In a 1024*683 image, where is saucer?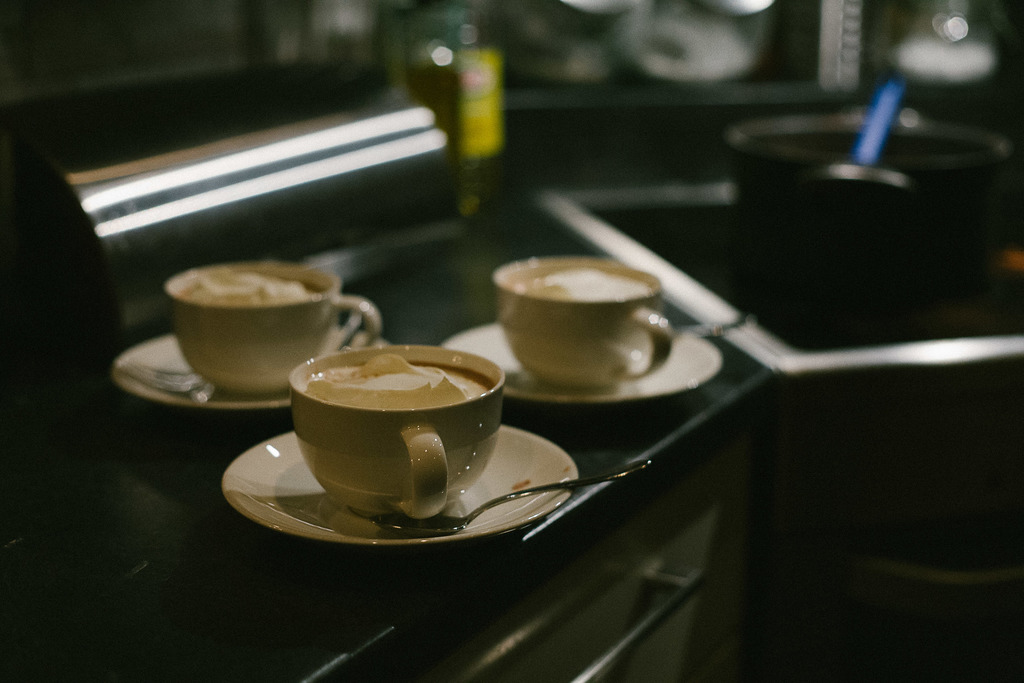
(left=440, top=319, right=724, bottom=407).
